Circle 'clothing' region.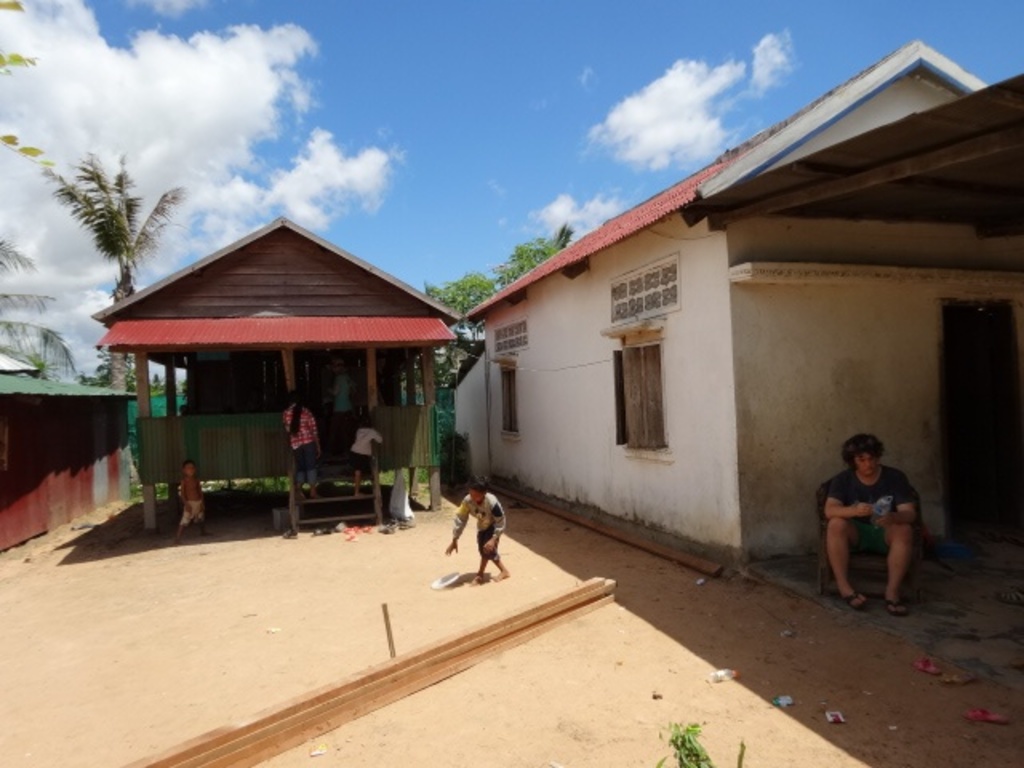
Region: locate(278, 403, 322, 470).
